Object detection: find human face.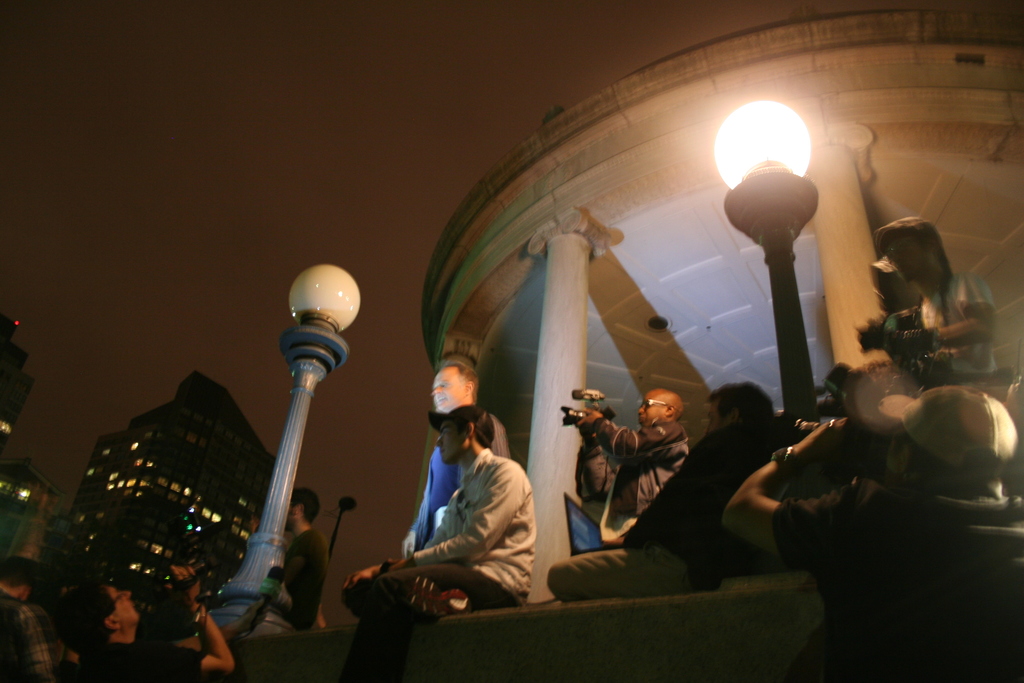
435, 421, 461, 459.
